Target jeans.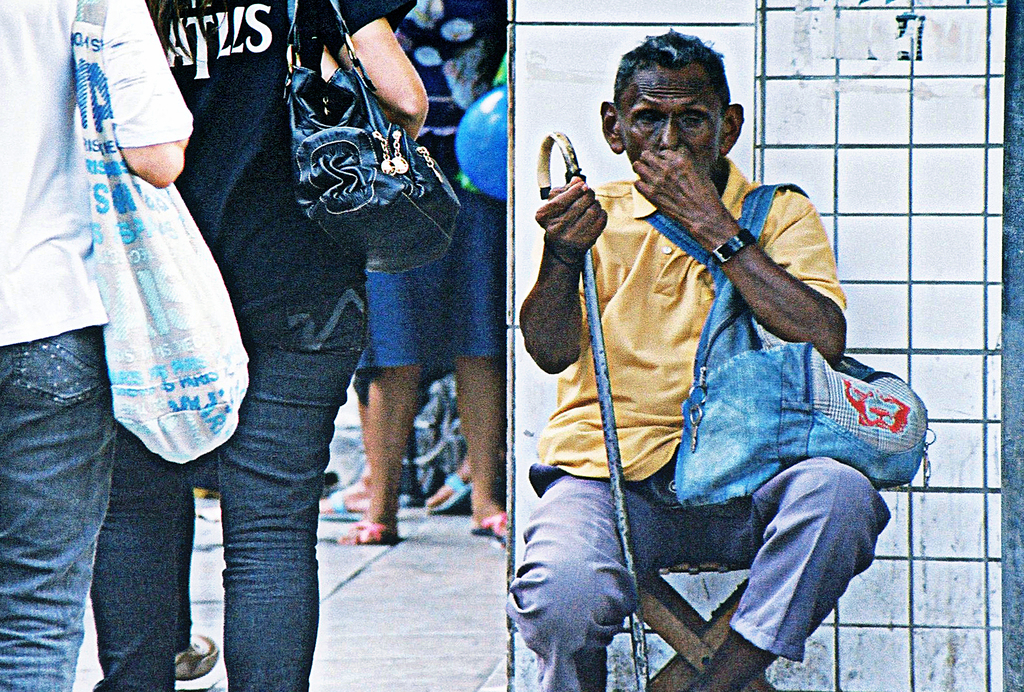
Target region: box=[74, 282, 369, 691].
